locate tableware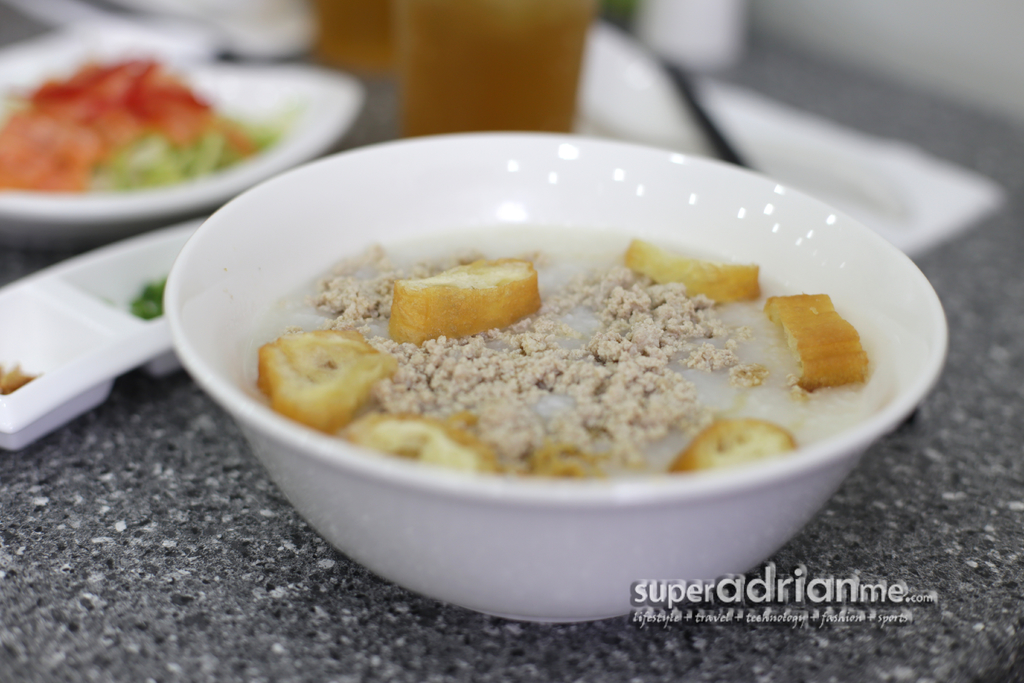
<bbox>0, 26, 361, 244</bbox>
